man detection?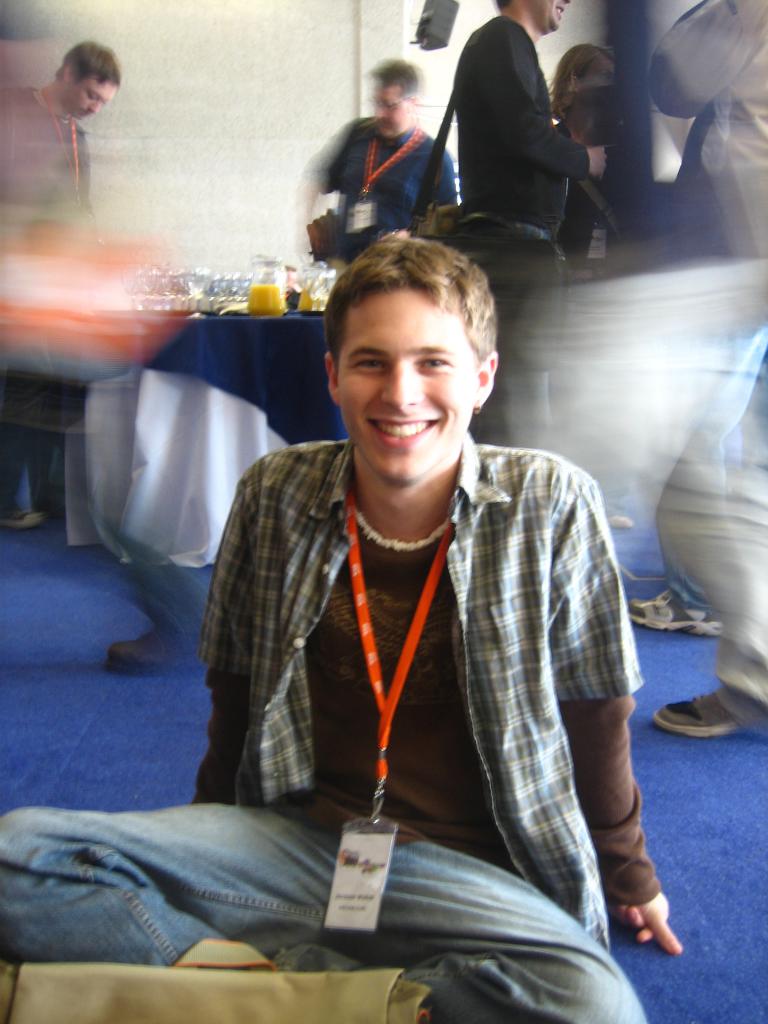
{"left": 155, "top": 177, "right": 655, "bottom": 994}
